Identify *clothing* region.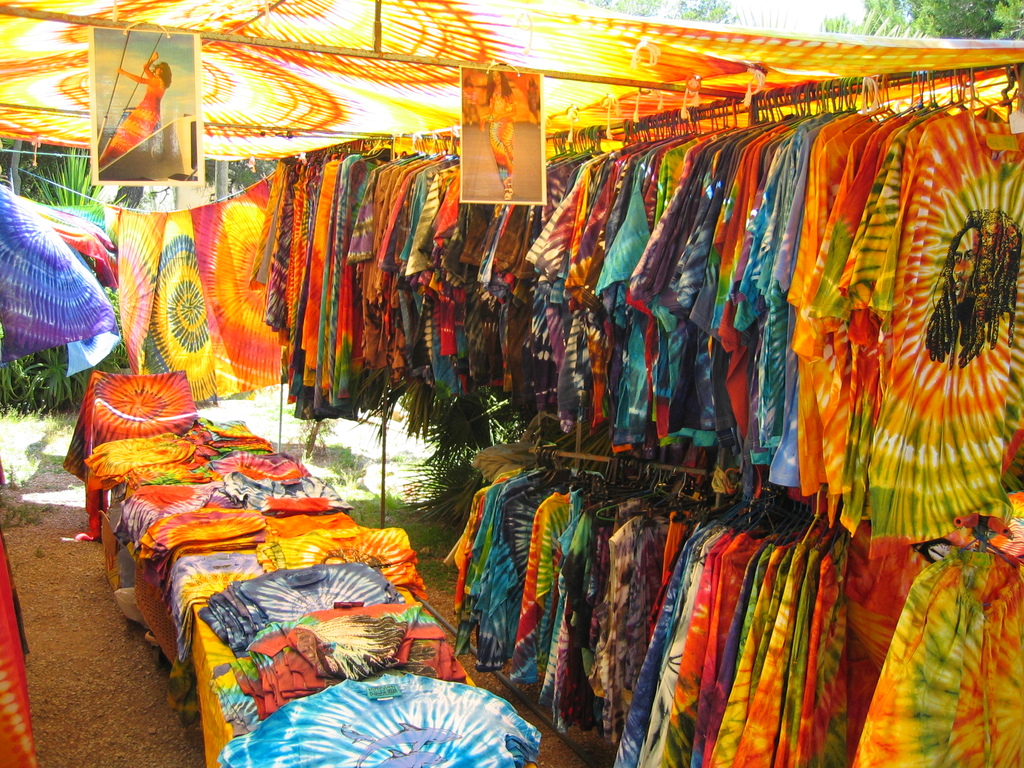
Region: box=[191, 421, 268, 461].
